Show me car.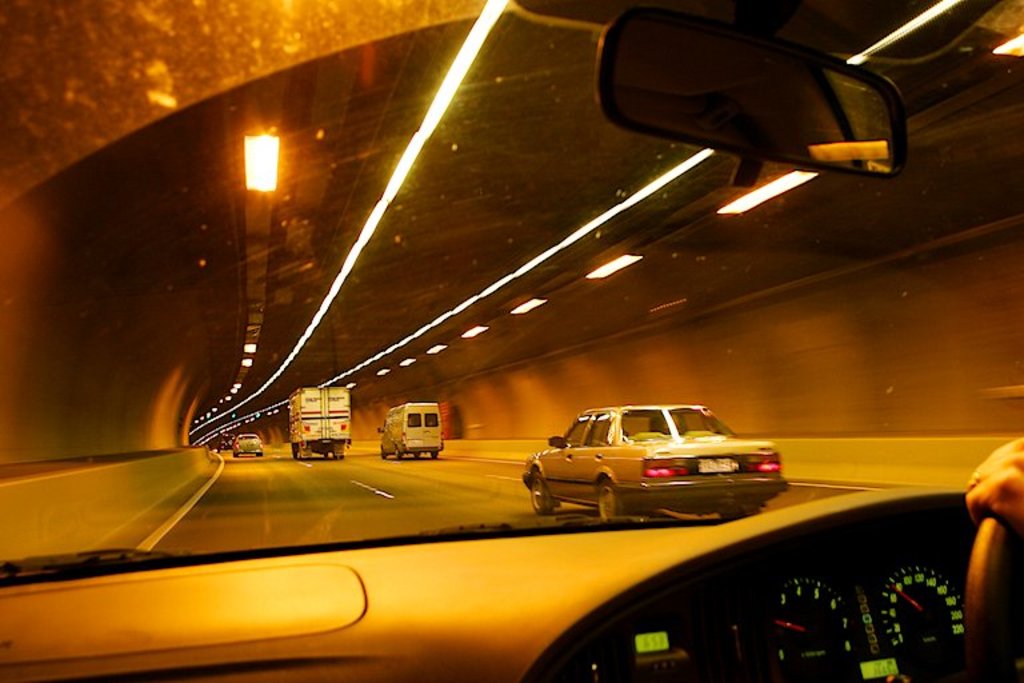
car is here: [x1=0, y1=0, x2=1023, y2=682].
